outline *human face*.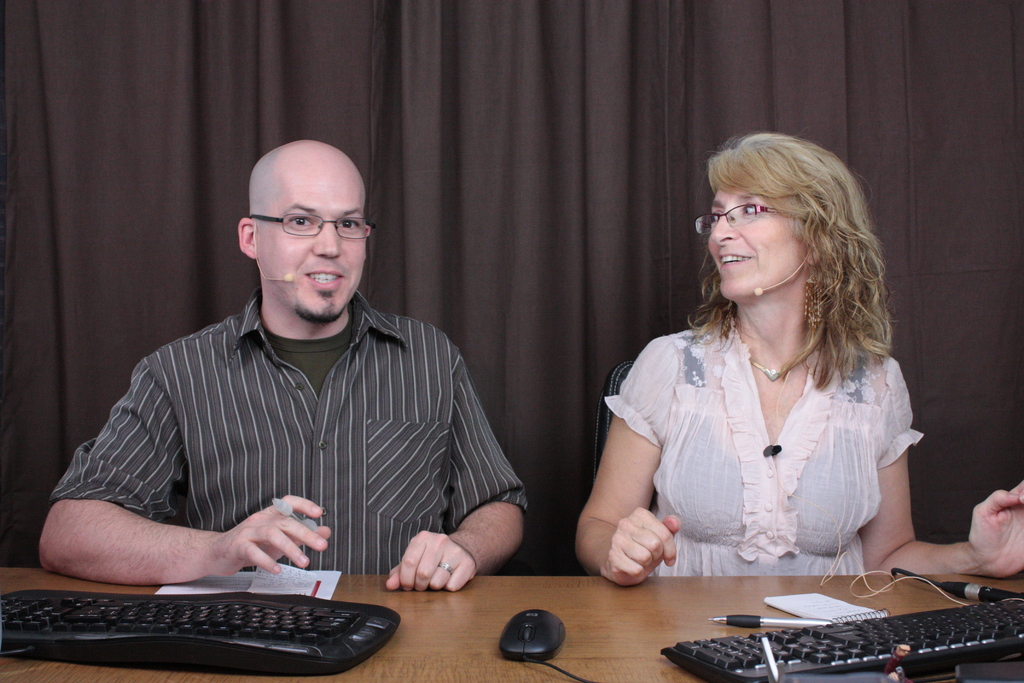
Outline: bbox=(257, 165, 368, 323).
